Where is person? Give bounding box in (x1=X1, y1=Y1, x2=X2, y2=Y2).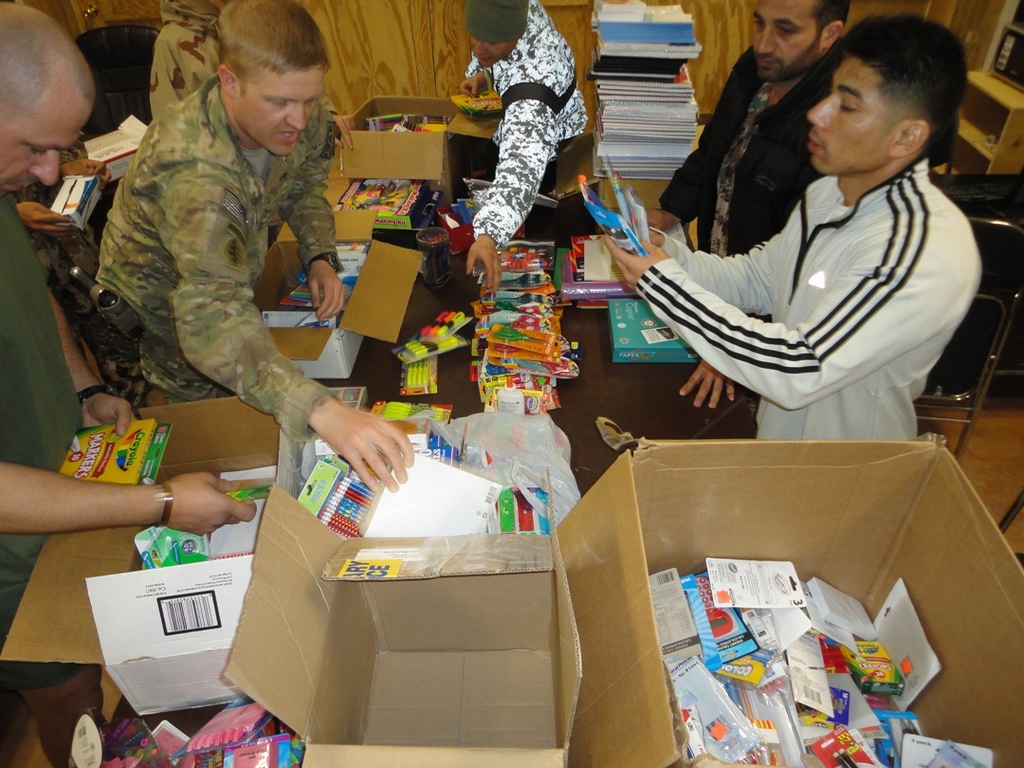
(x1=599, y1=18, x2=982, y2=450).
